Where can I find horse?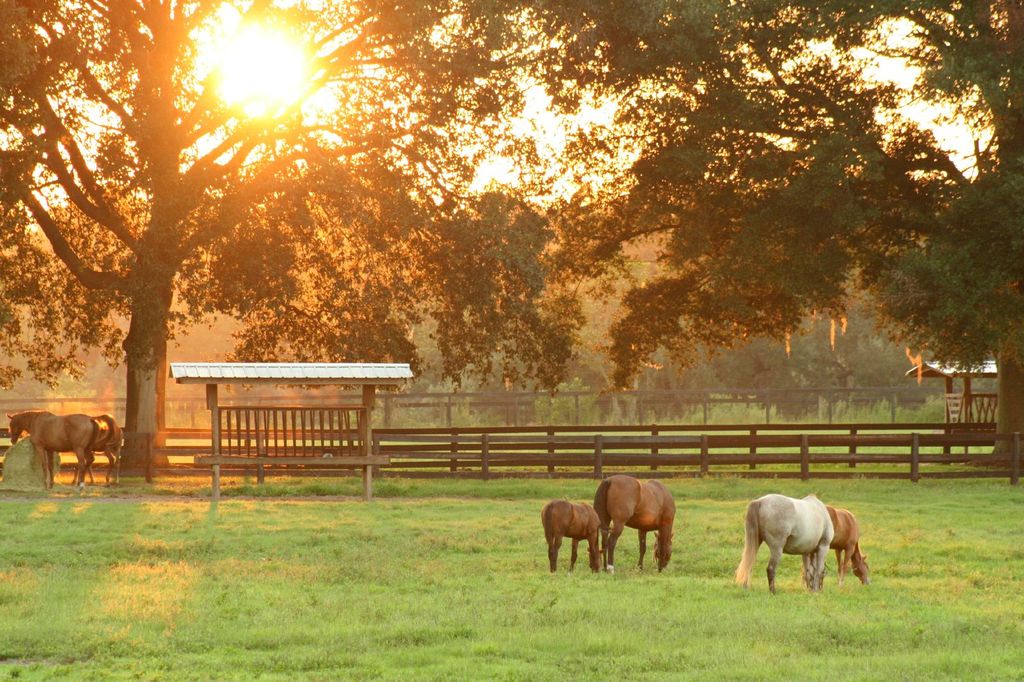
You can find it at box(5, 411, 120, 487).
